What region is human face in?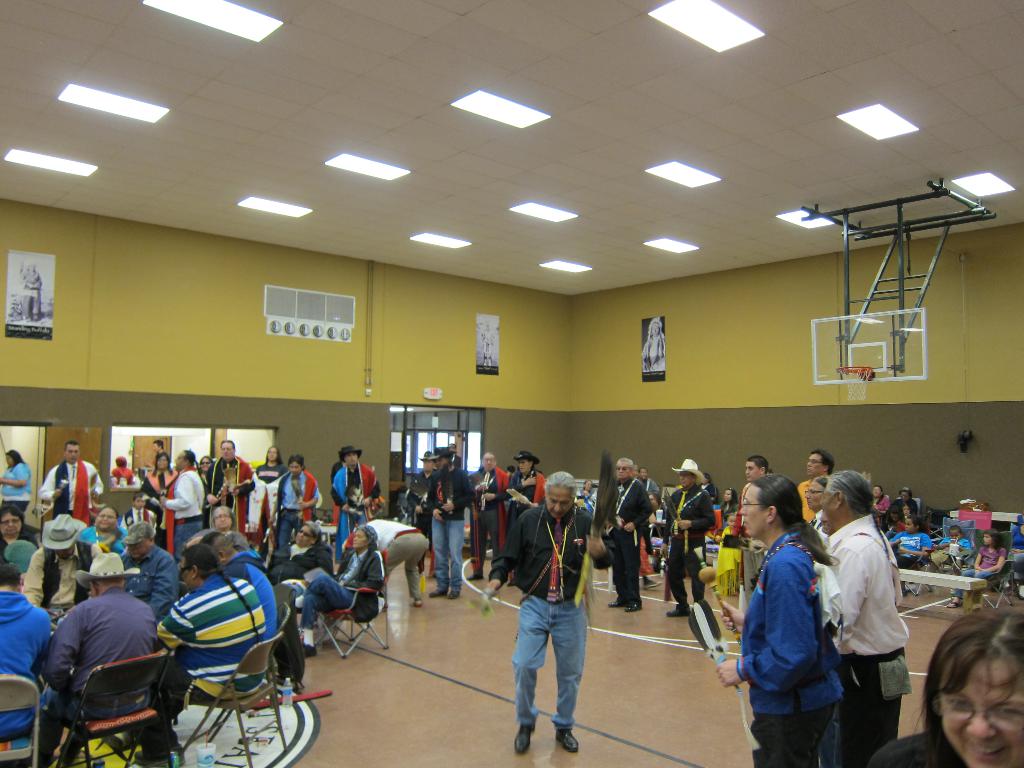
221:442:234:461.
